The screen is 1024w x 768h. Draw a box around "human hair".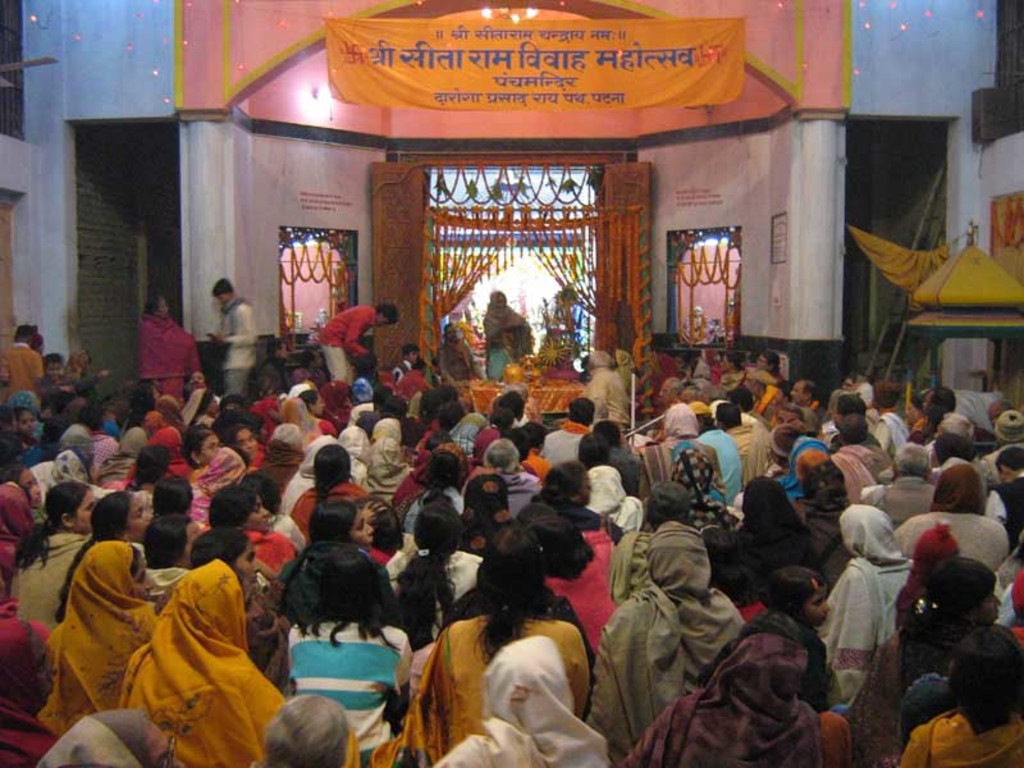
508, 428, 530, 461.
